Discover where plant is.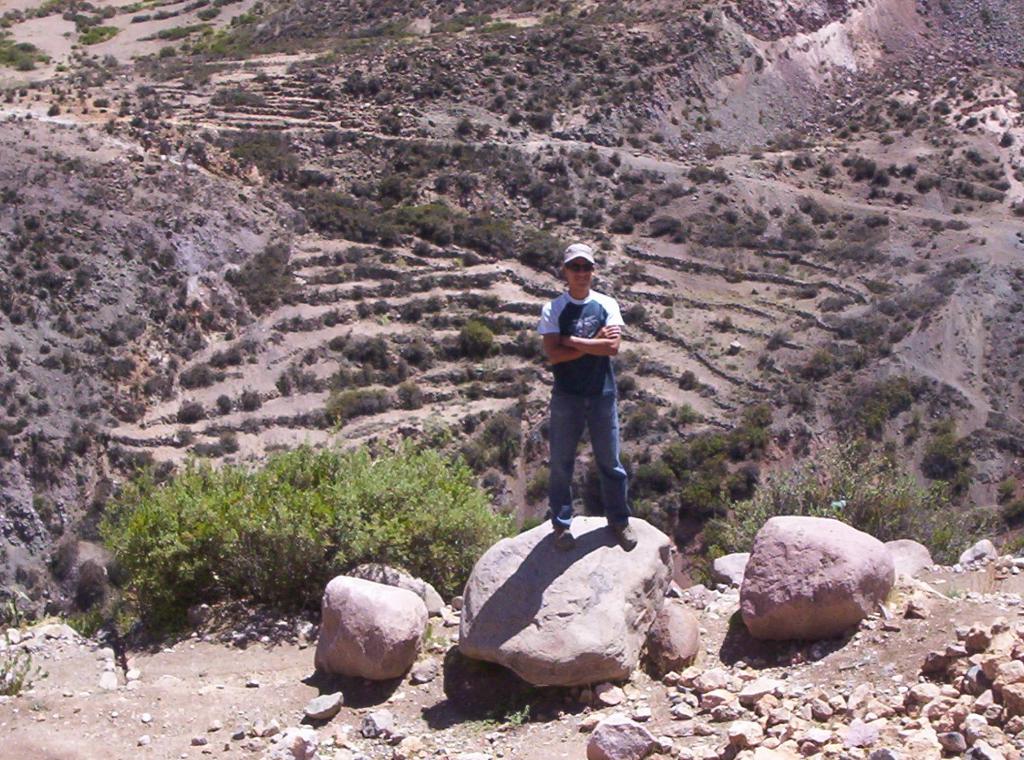
Discovered at select_region(0, 0, 1023, 642).
